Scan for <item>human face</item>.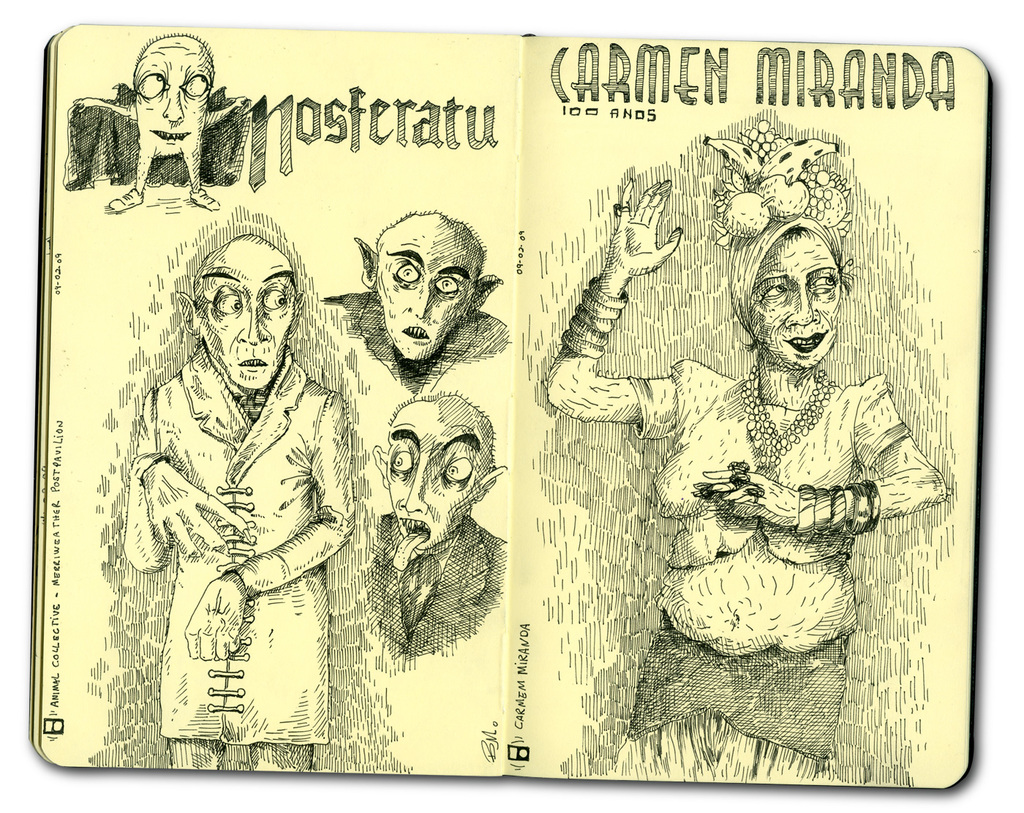
Scan result: <region>200, 263, 295, 386</region>.
